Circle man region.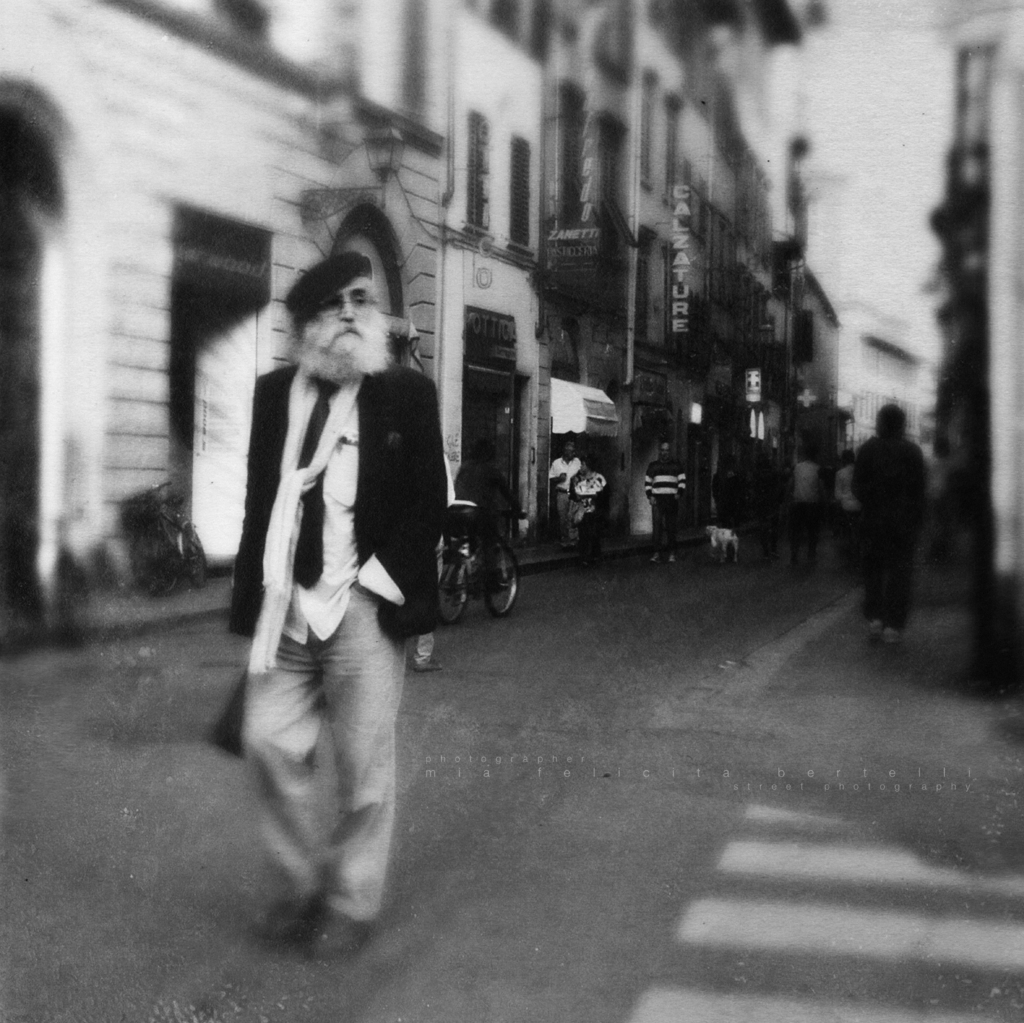
Region: {"left": 549, "top": 433, "right": 593, "bottom": 547}.
